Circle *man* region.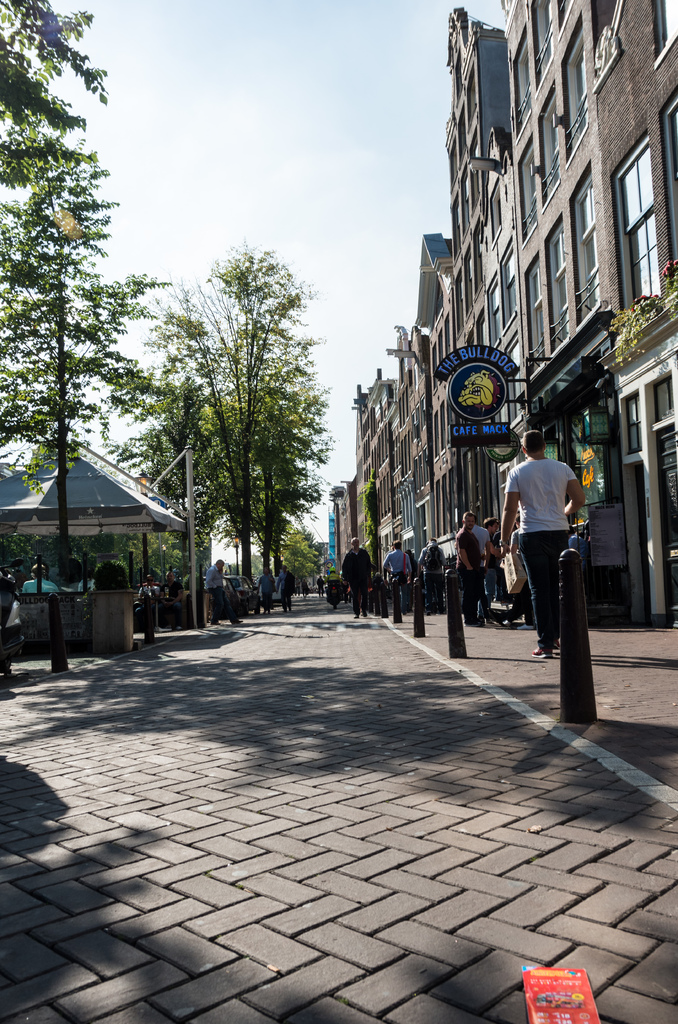
Region: Rect(470, 517, 489, 623).
